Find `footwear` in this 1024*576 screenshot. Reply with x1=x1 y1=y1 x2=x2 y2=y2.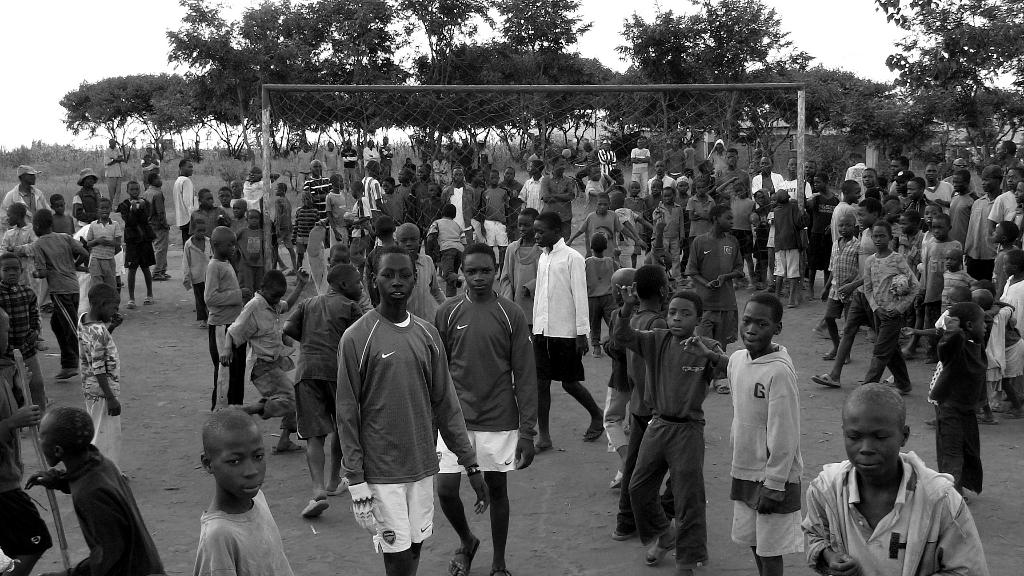
x1=842 y1=353 x2=852 y2=364.
